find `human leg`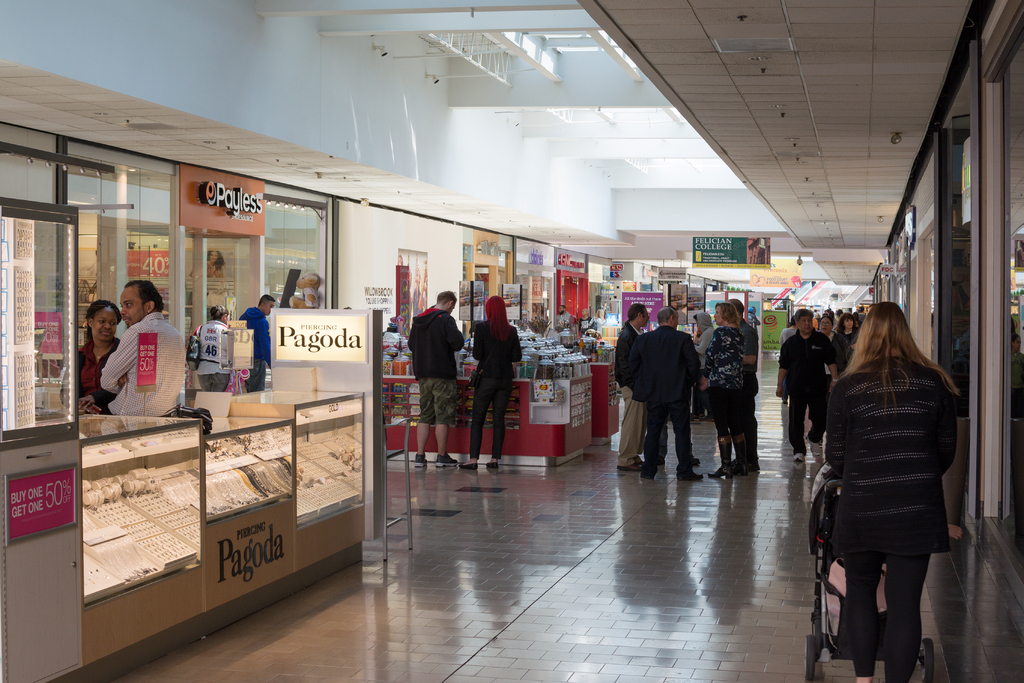
618 384 645 473
